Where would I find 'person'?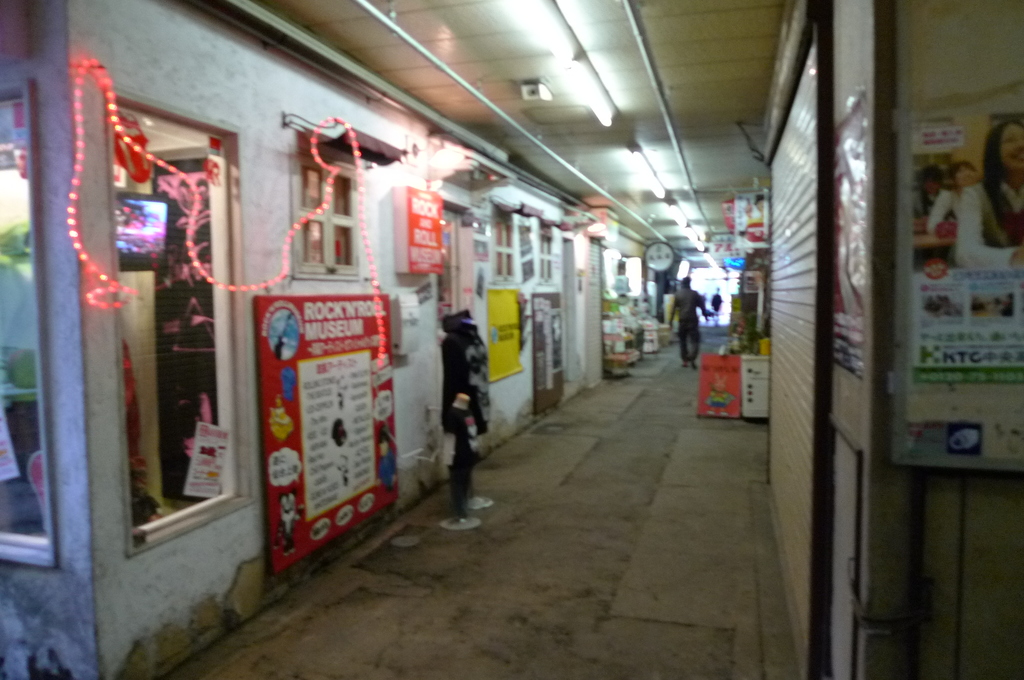
At 662 269 714 371.
